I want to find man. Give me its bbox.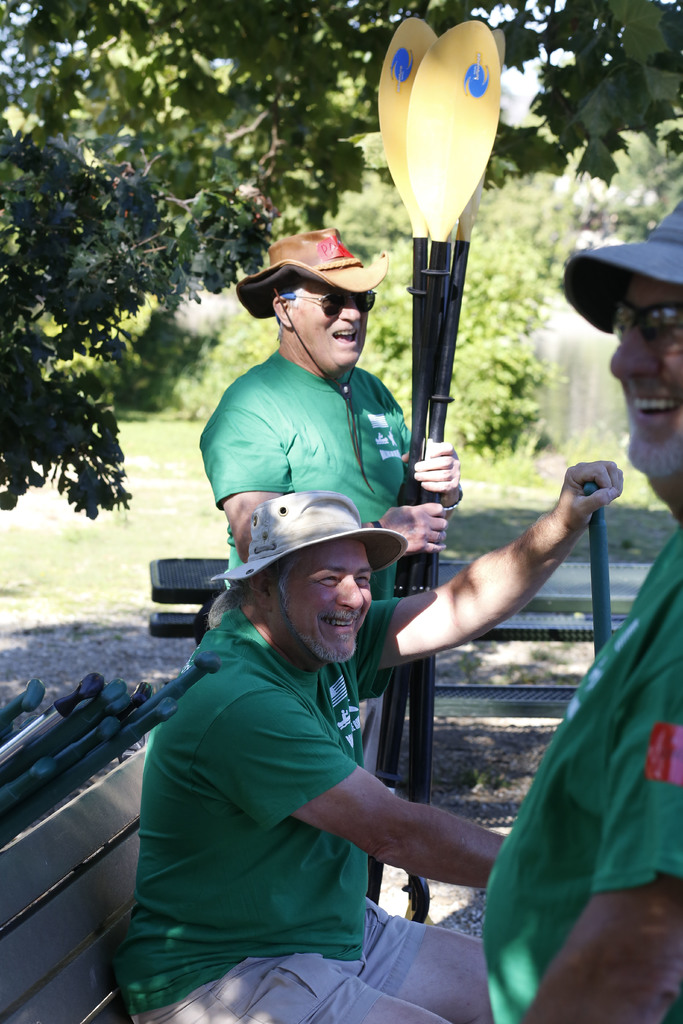
box(468, 190, 682, 1023).
